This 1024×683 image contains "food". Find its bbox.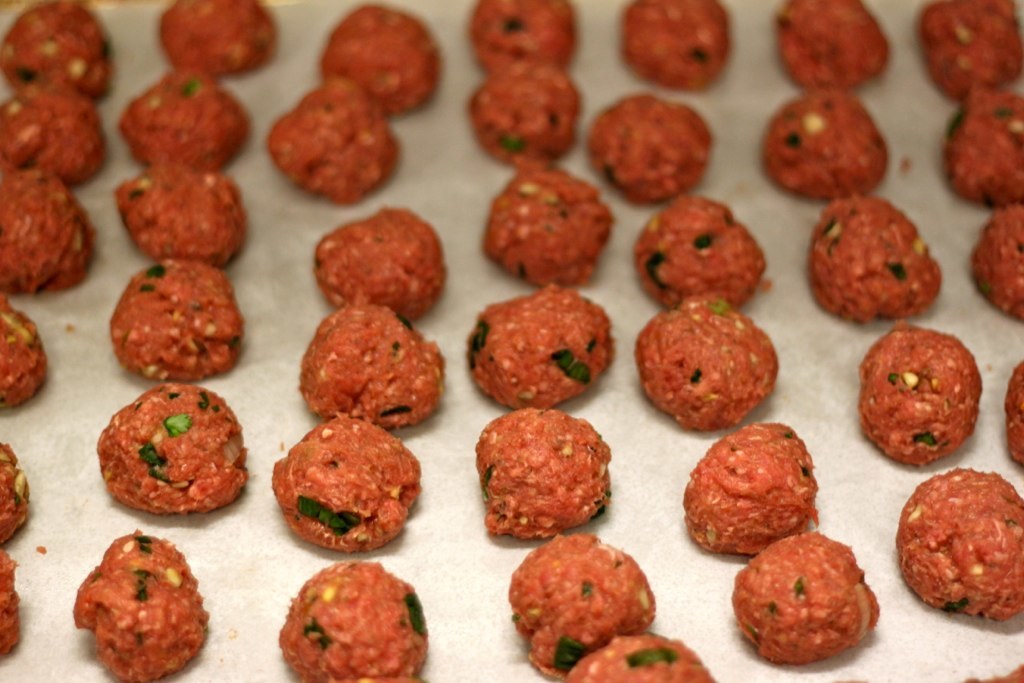
select_region(466, 60, 585, 169).
